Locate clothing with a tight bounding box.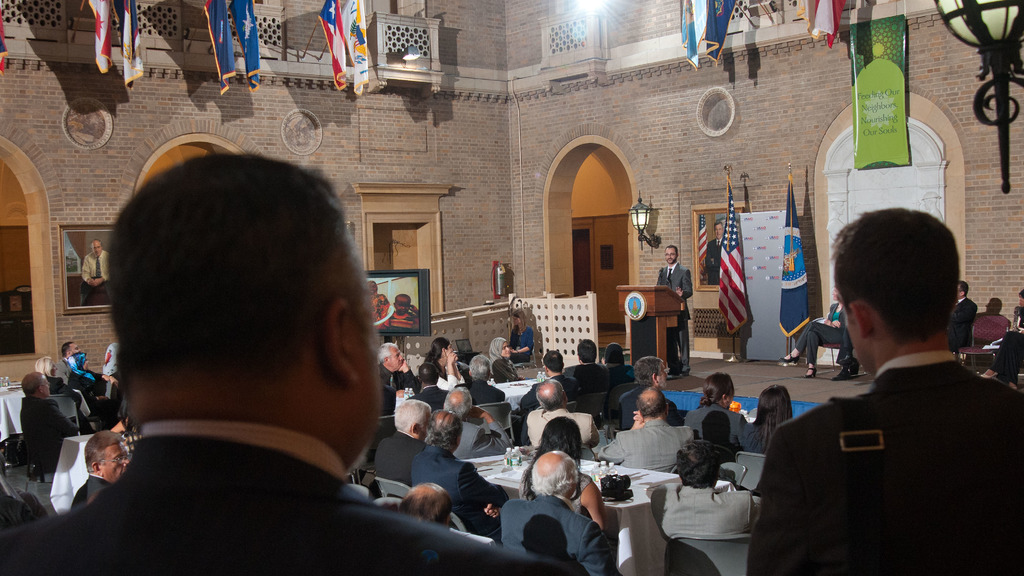
[x1=79, y1=253, x2=112, y2=305].
